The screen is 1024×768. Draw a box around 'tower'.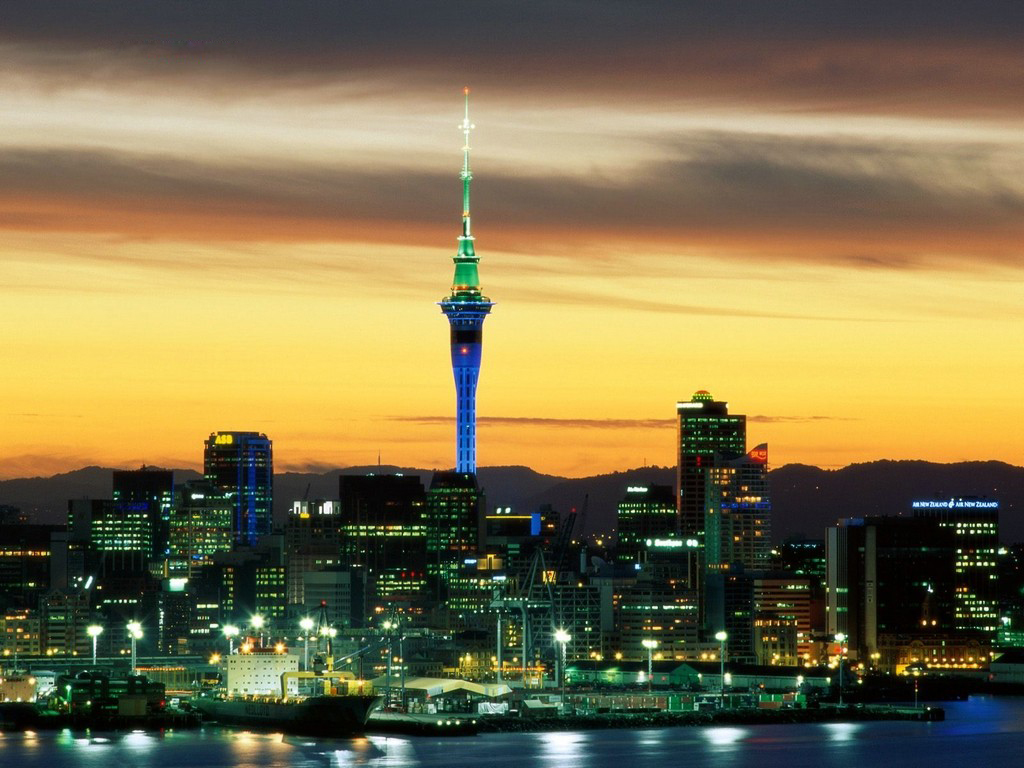
692,446,773,655.
